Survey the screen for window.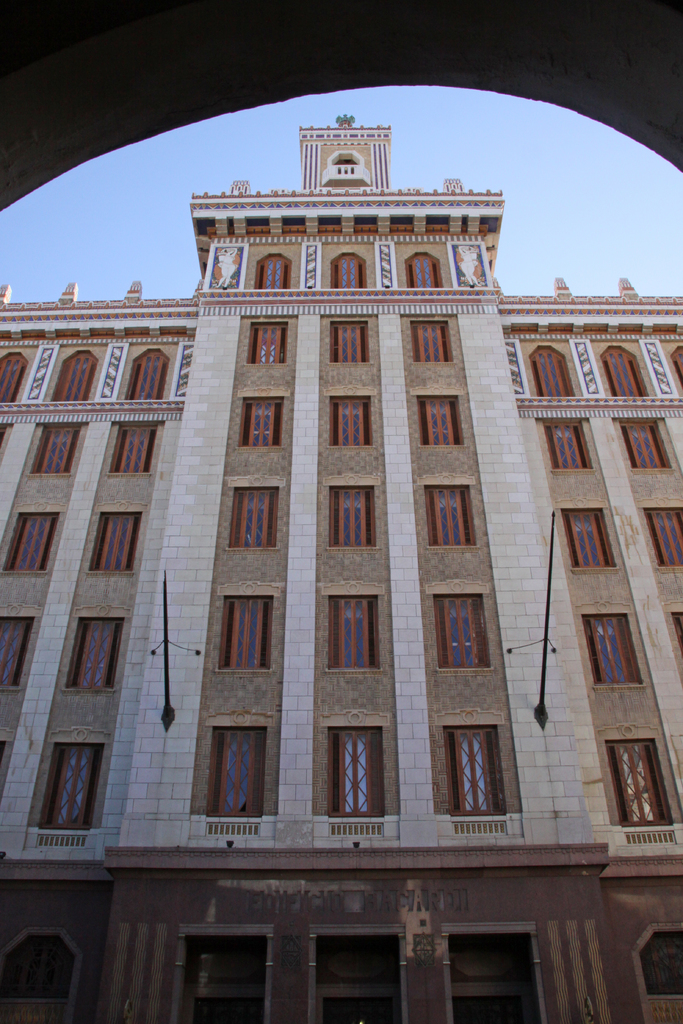
Survey found: left=95, top=506, right=147, bottom=574.
